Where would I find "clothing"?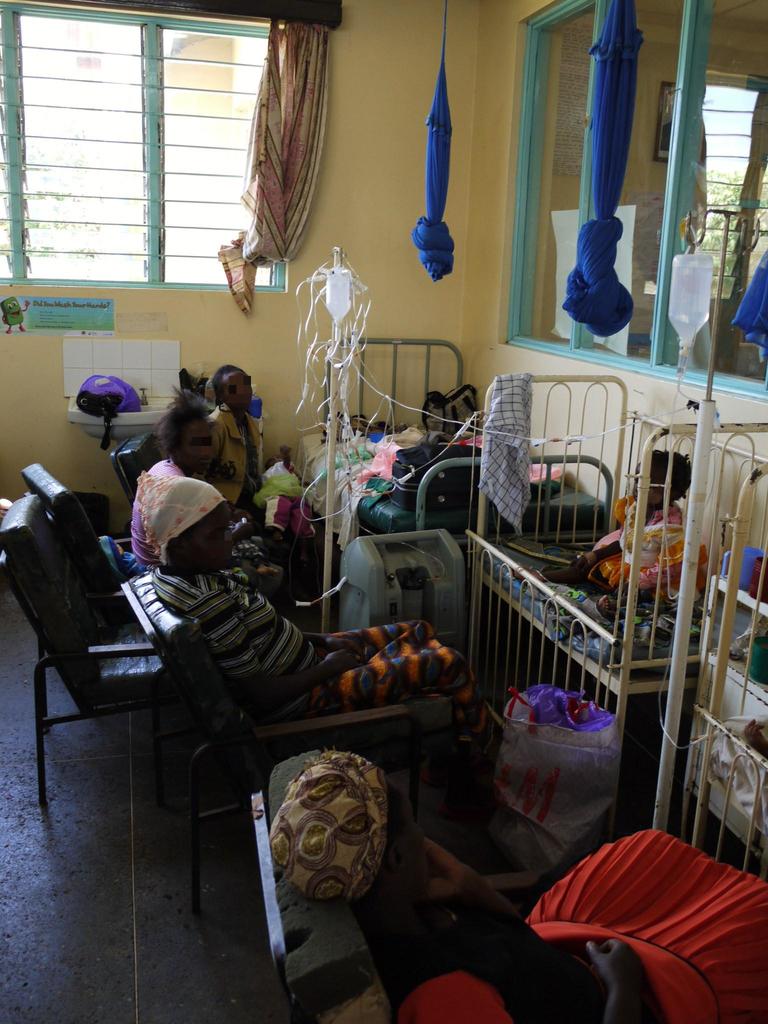
At select_region(570, 430, 698, 593).
